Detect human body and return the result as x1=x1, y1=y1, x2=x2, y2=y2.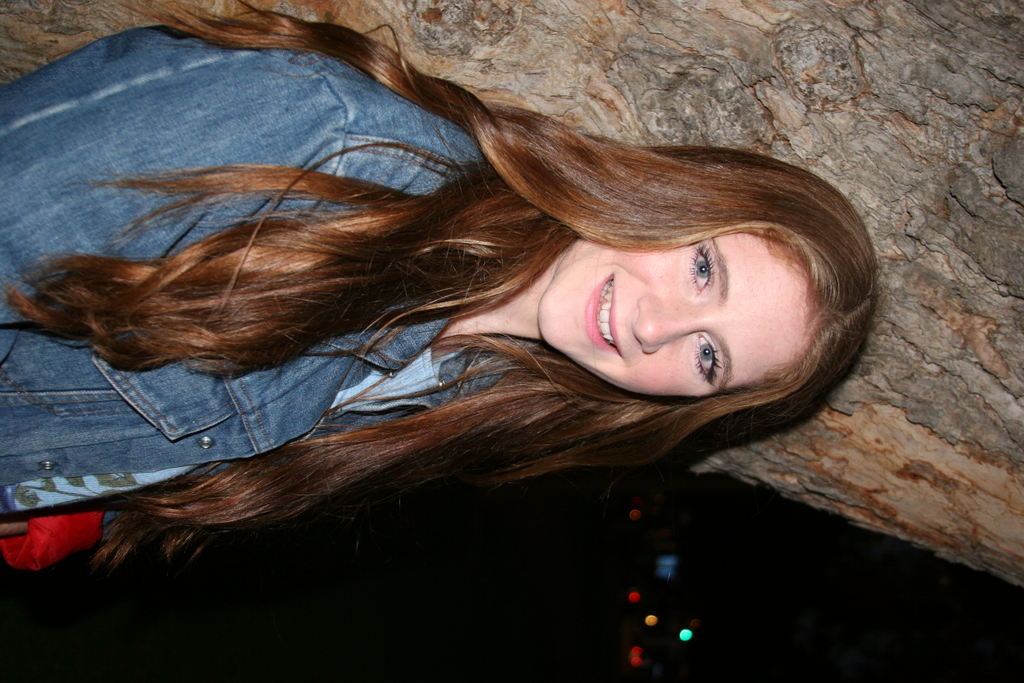
x1=32, y1=0, x2=885, y2=586.
